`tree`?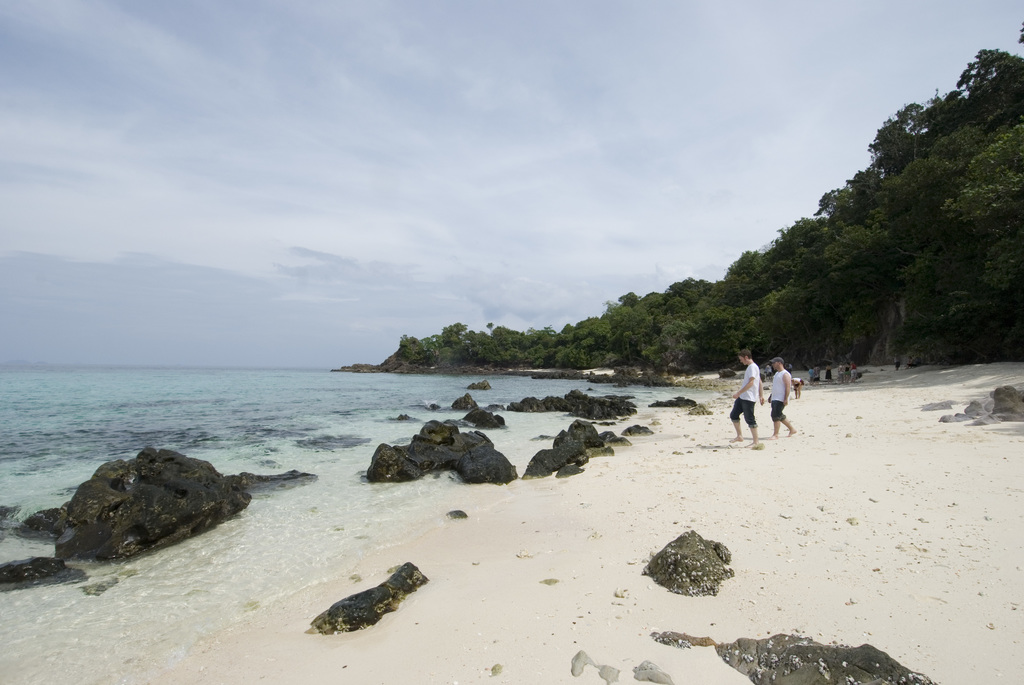
bbox=(948, 47, 1023, 134)
